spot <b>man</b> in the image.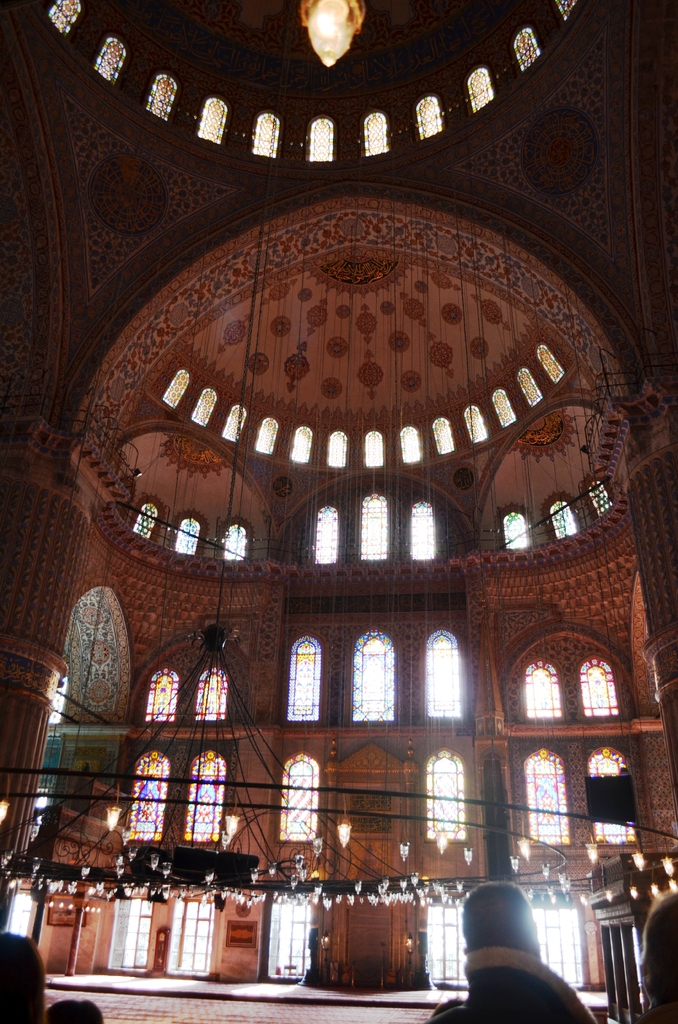
<b>man</b> found at bbox(419, 882, 596, 1023).
